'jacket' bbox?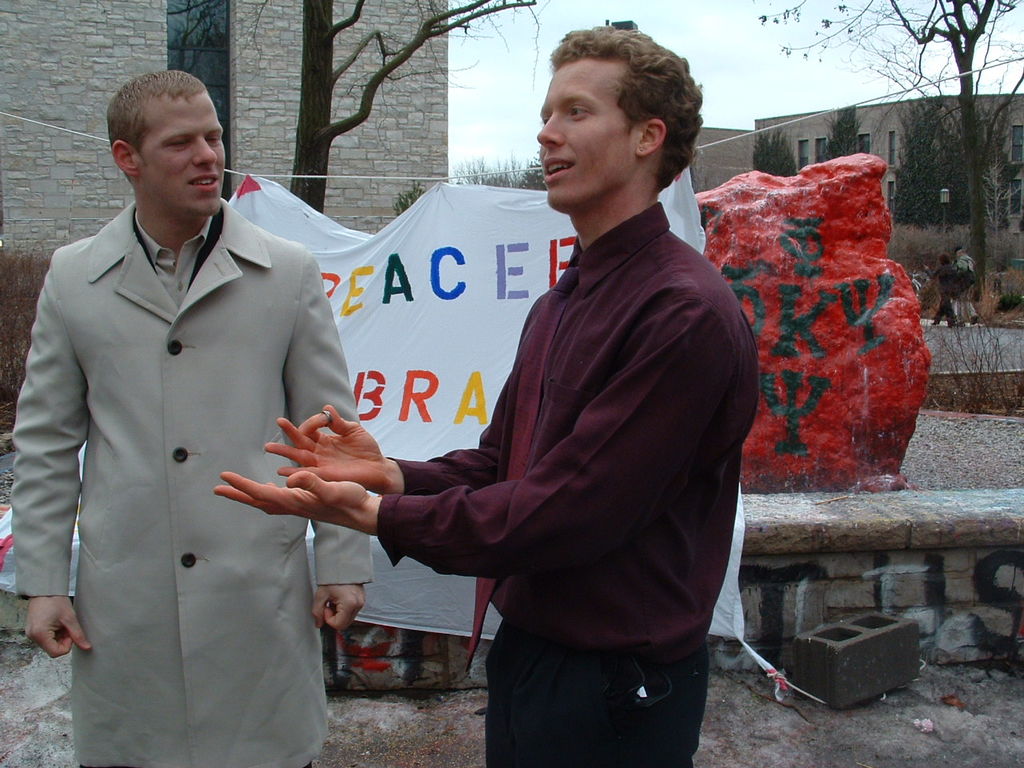
[15, 203, 371, 767]
